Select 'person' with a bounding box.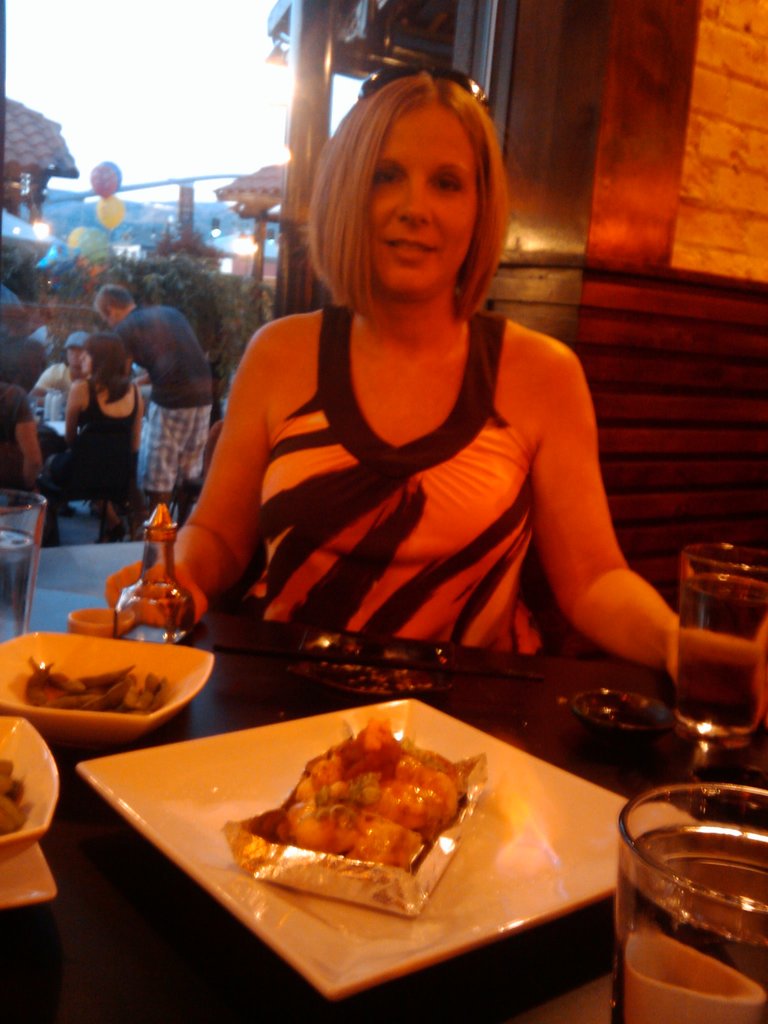
[40,332,140,542].
